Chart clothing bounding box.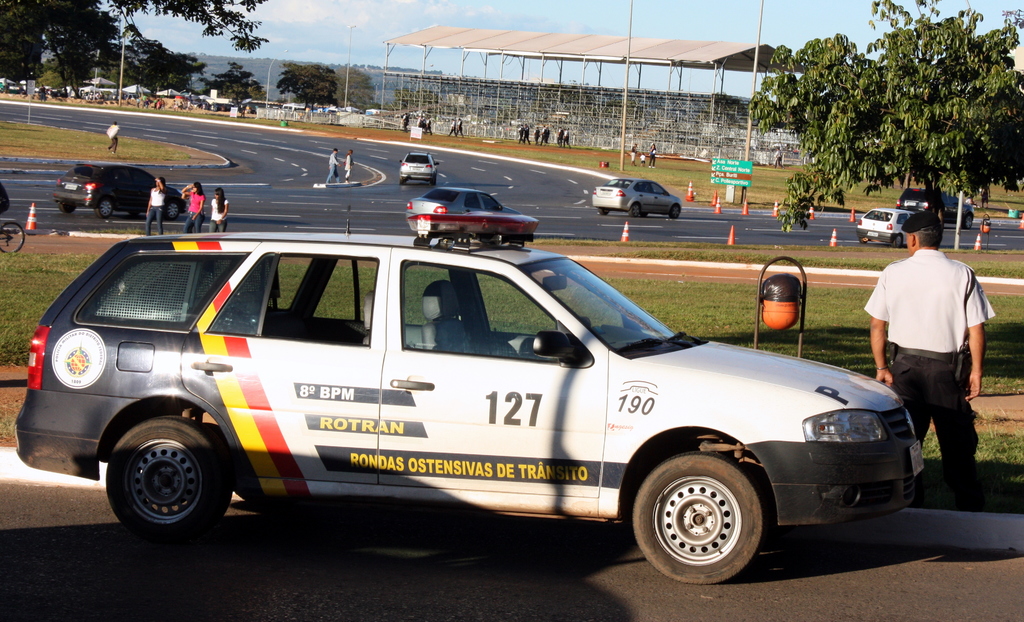
Charted: bbox(632, 147, 634, 160).
